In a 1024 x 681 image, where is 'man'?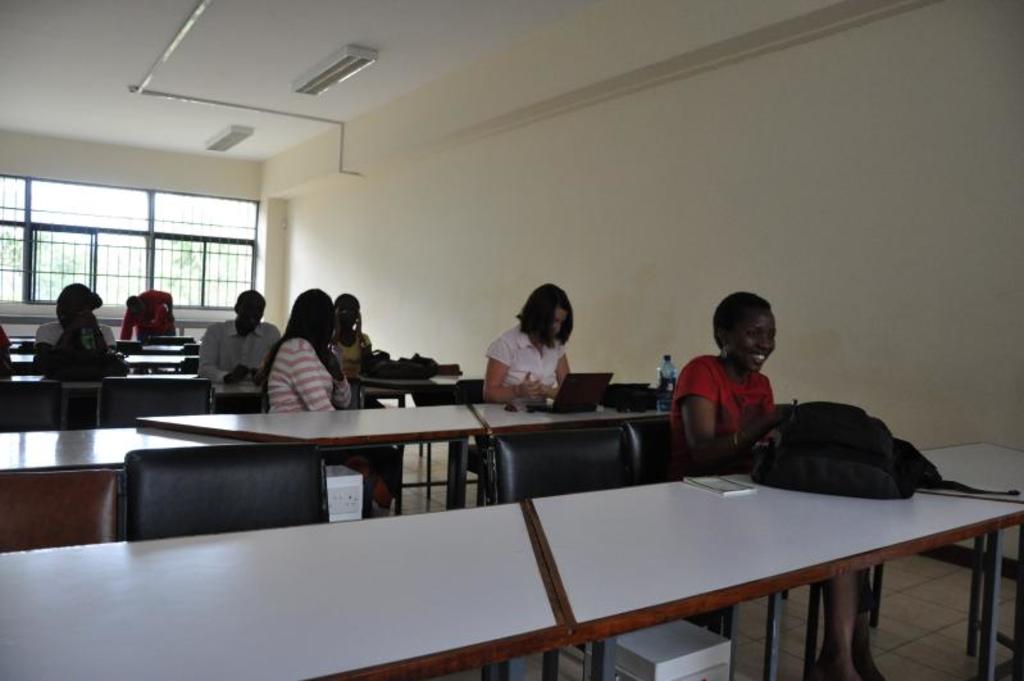
BBox(120, 291, 179, 340).
